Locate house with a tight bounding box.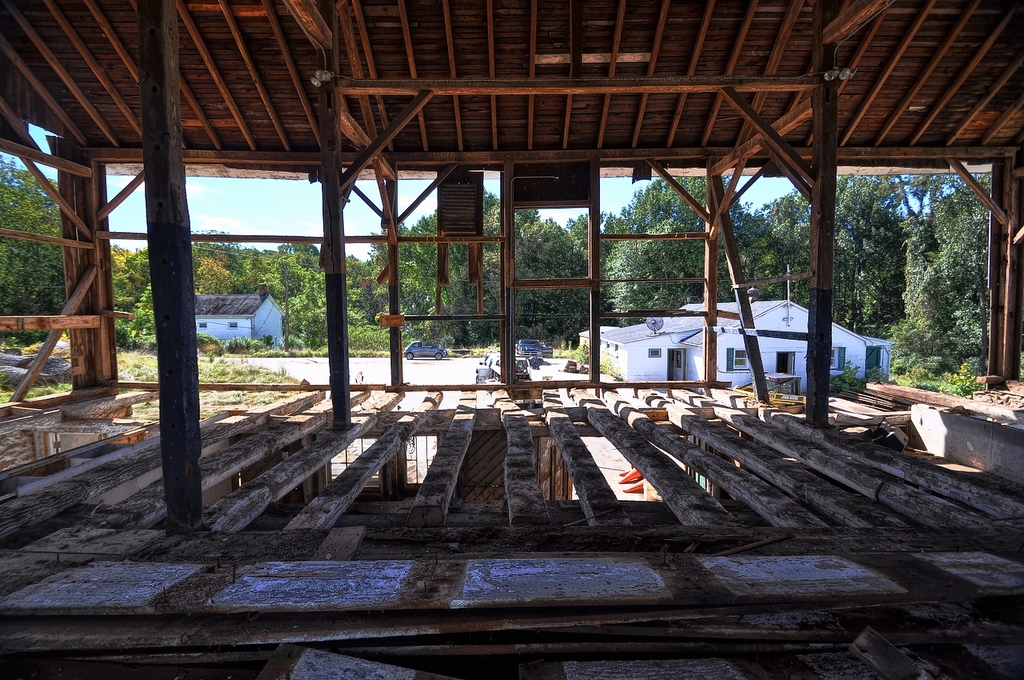
(x1=596, y1=302, x2=898, y2=397).
